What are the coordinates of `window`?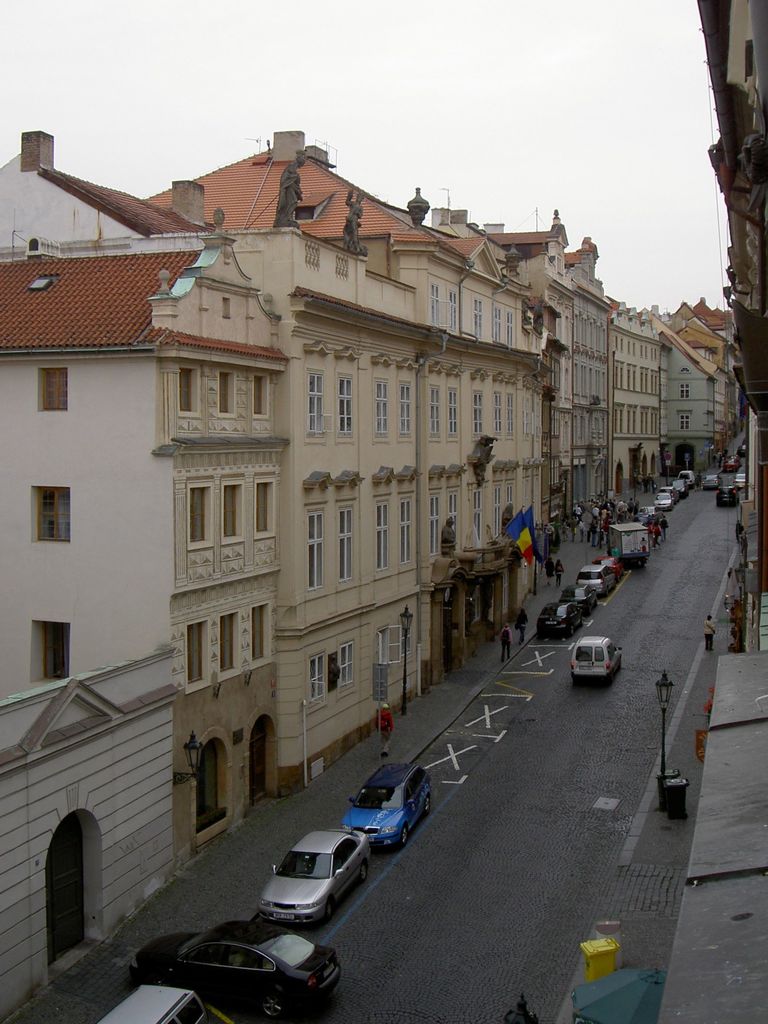
180,366,198,415.
